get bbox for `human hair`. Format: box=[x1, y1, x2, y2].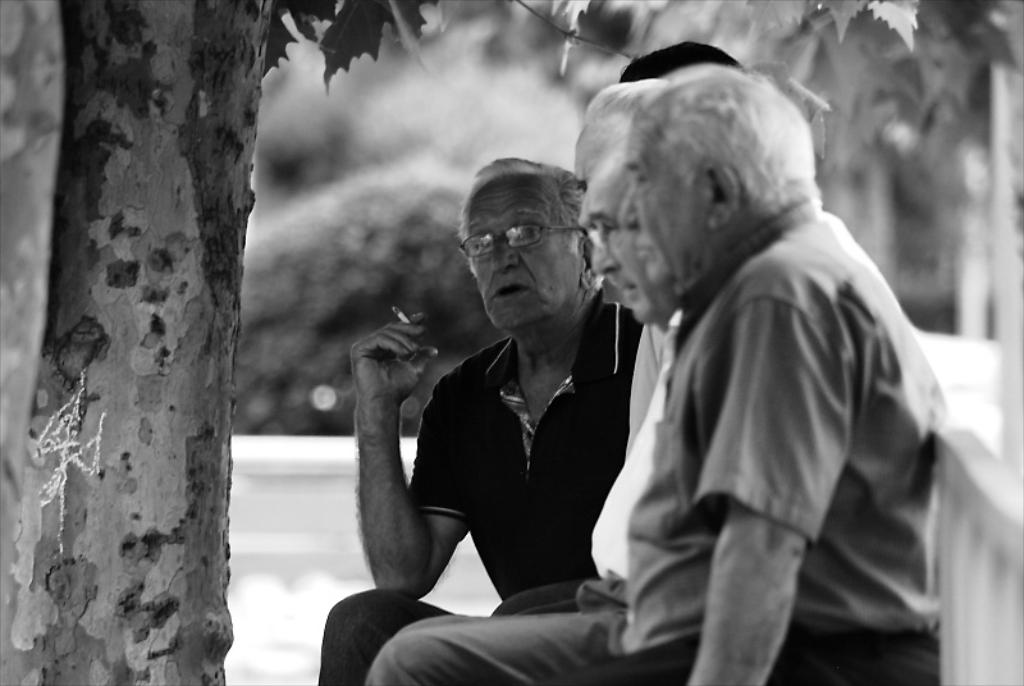
box=[586, 77, 676, 127].
